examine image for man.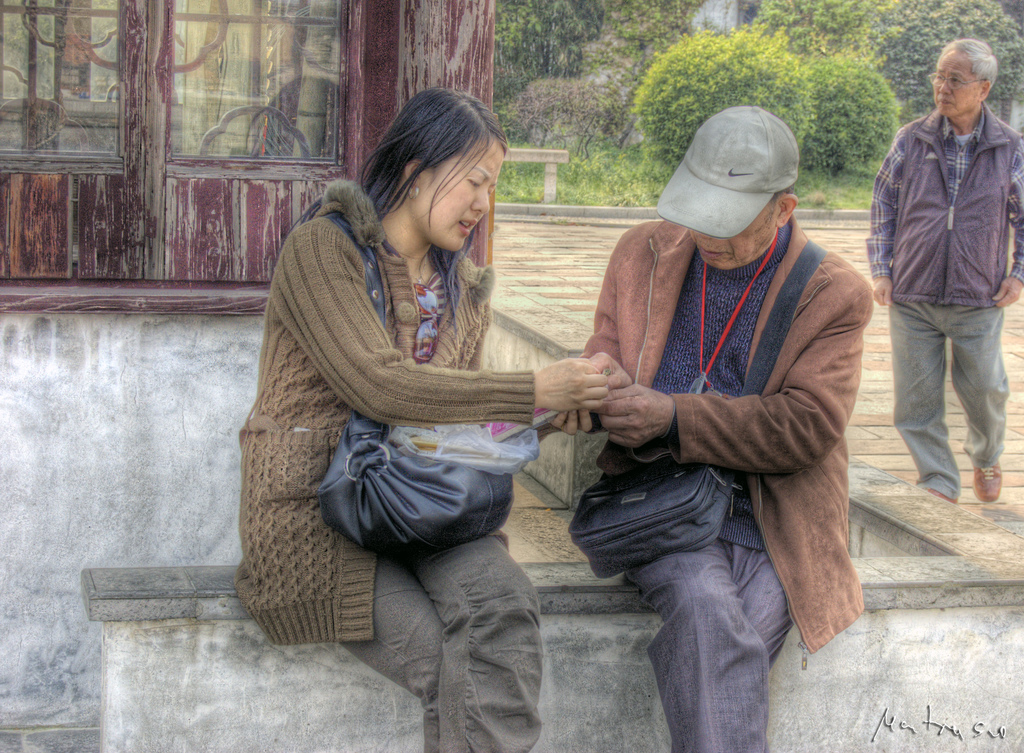
Examination result: [580,107,877,752].
